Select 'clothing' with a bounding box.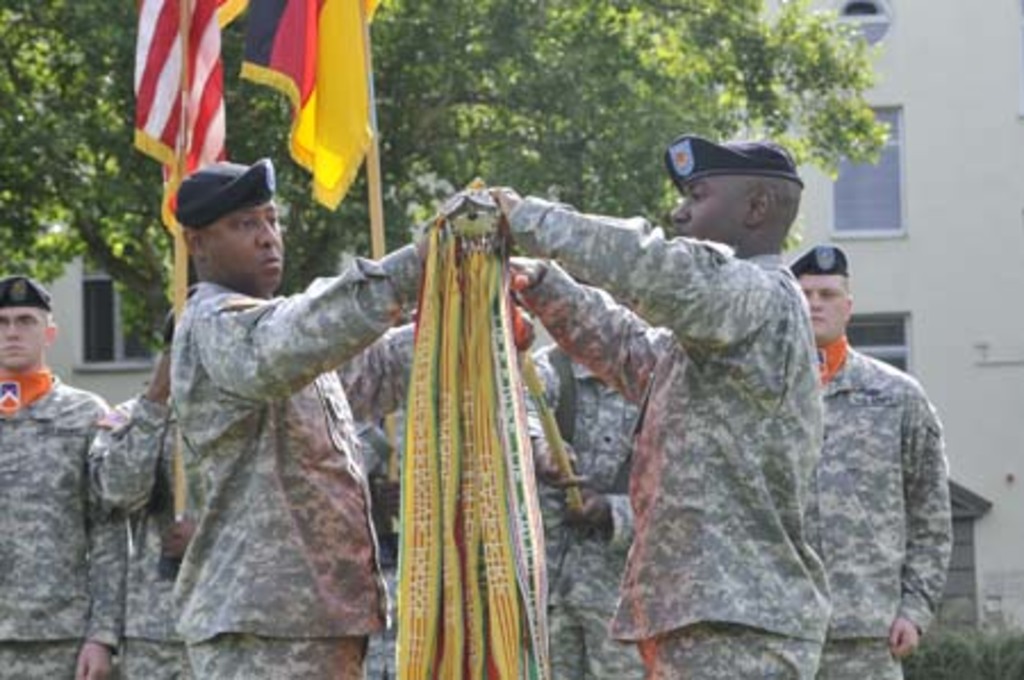
(left=821, top=341, right=947, bottom=639).
